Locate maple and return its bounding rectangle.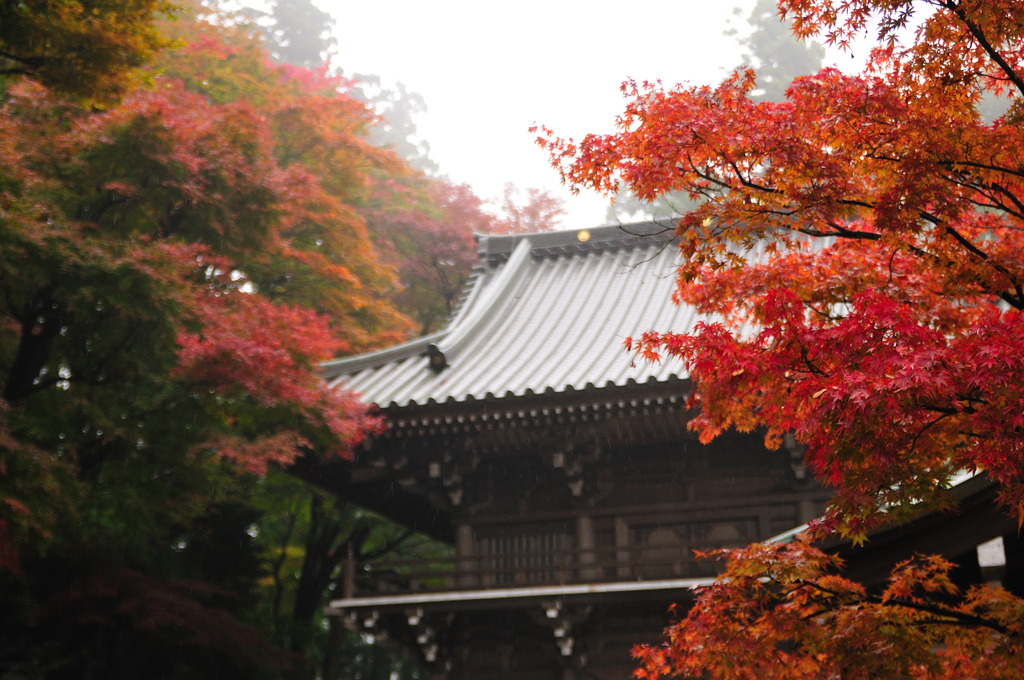
(left=523, top=0, right=1023, bottom=525).
